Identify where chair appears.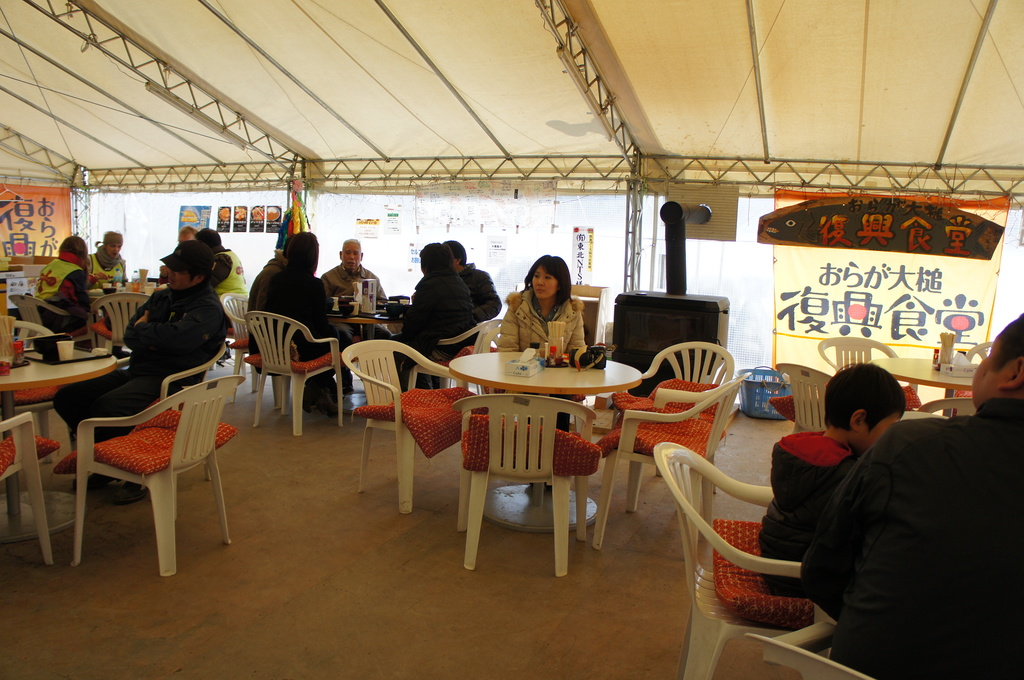
Appears at <box>113,342,225,492</box>.
